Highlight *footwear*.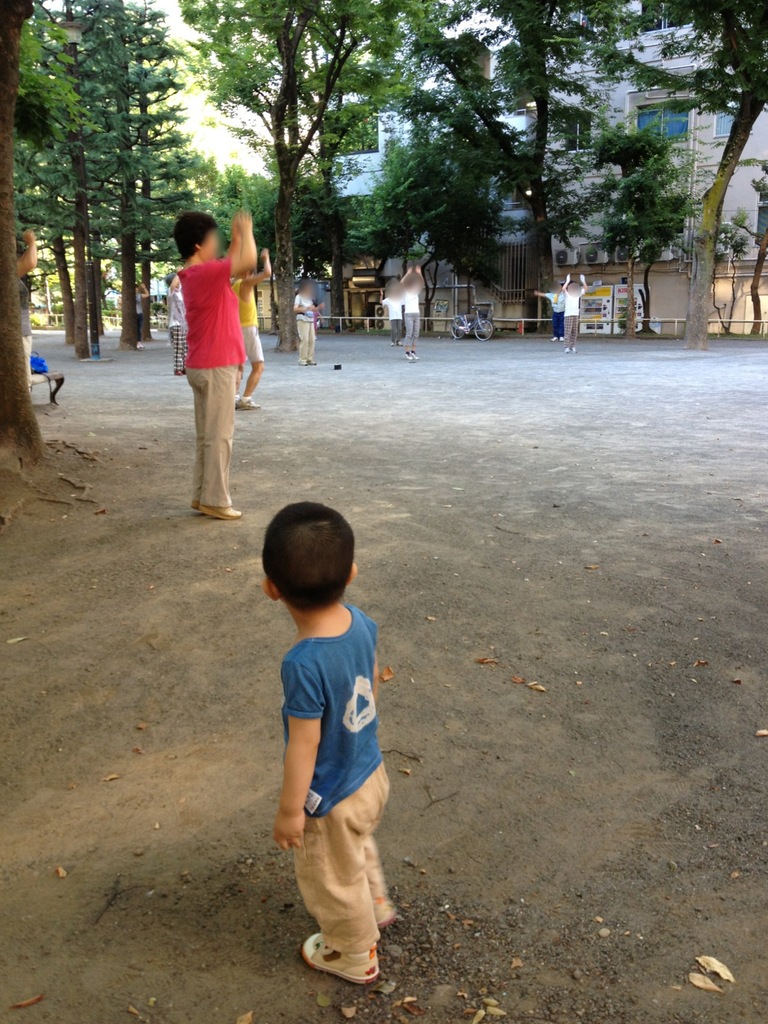
Highlighted region: BBox(550, 335, 557, 342).
